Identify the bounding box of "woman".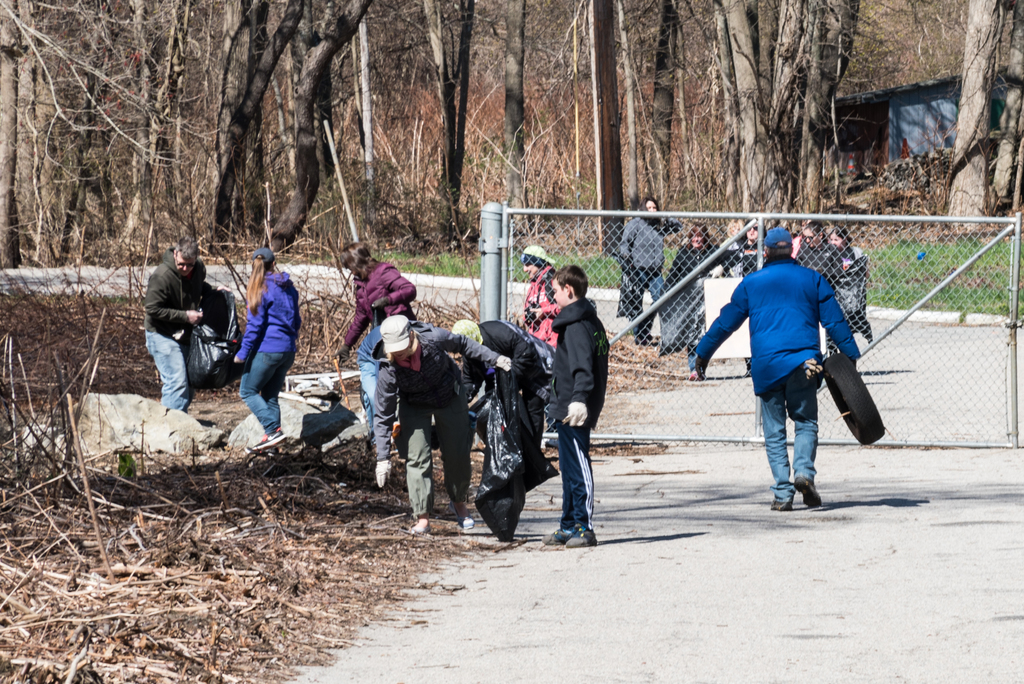
left=228, top=247, right=297, bottom=458.
